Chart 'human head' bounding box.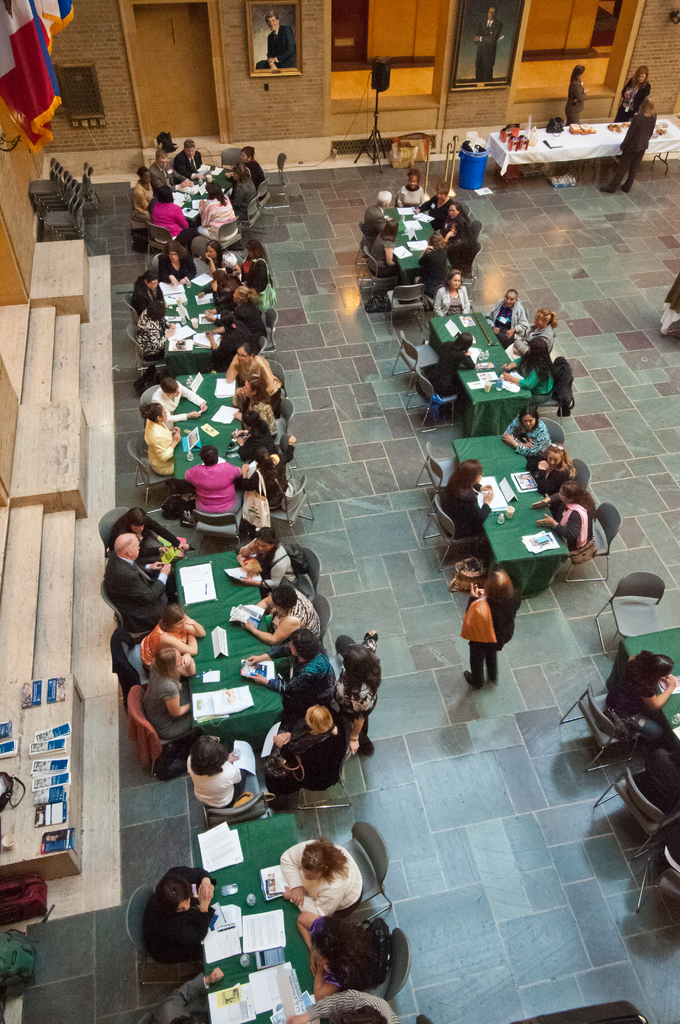
Charted: (left=159, top=604, right=184, bottom=634).
